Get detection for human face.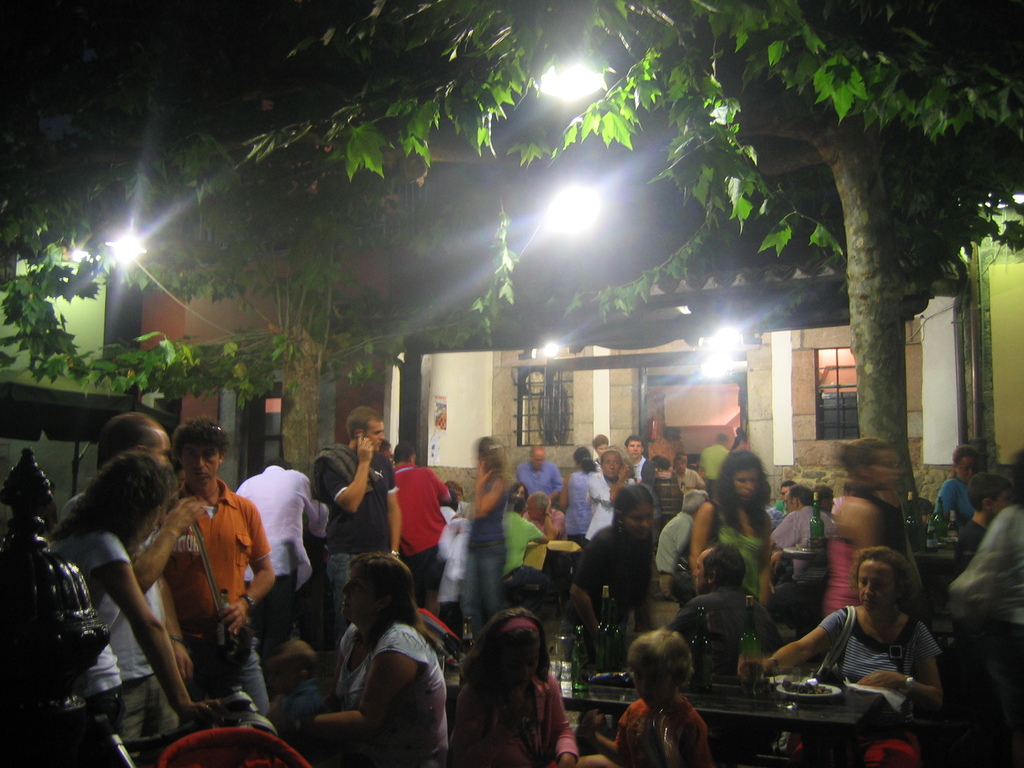
Detection: <box>147,431,169,465</box>.
